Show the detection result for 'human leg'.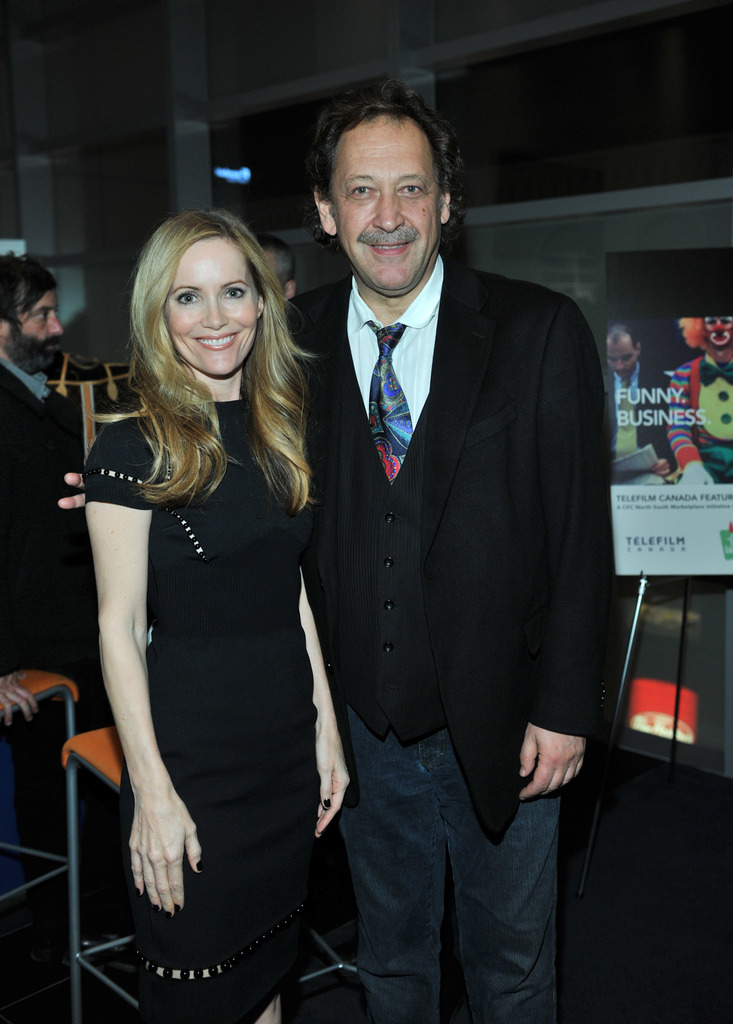
box(464, 741, 565, 1018).
